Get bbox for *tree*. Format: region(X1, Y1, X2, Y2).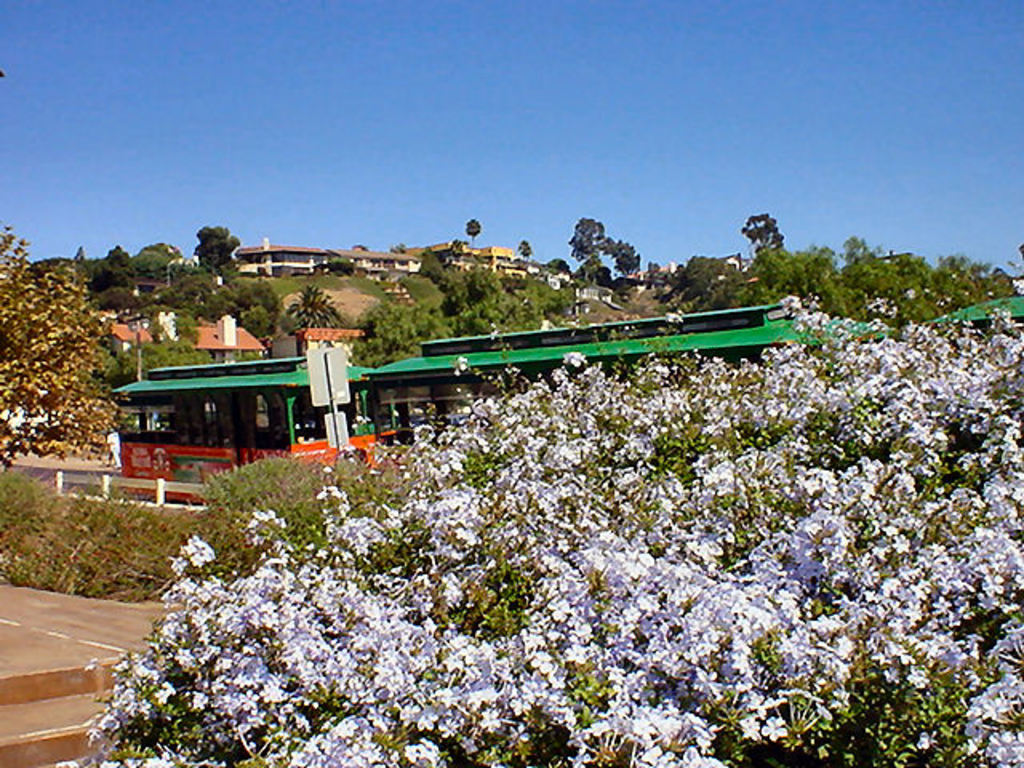
region(291, 285, 346, 336).
